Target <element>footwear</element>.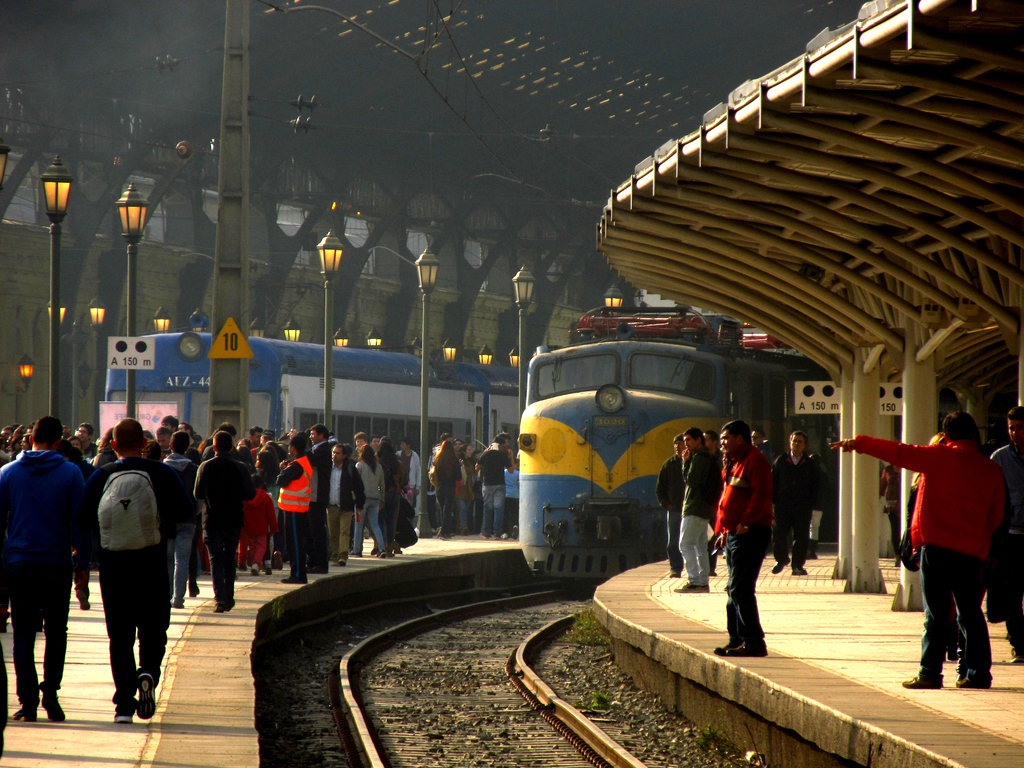
Target region: 250,566,260,575.
